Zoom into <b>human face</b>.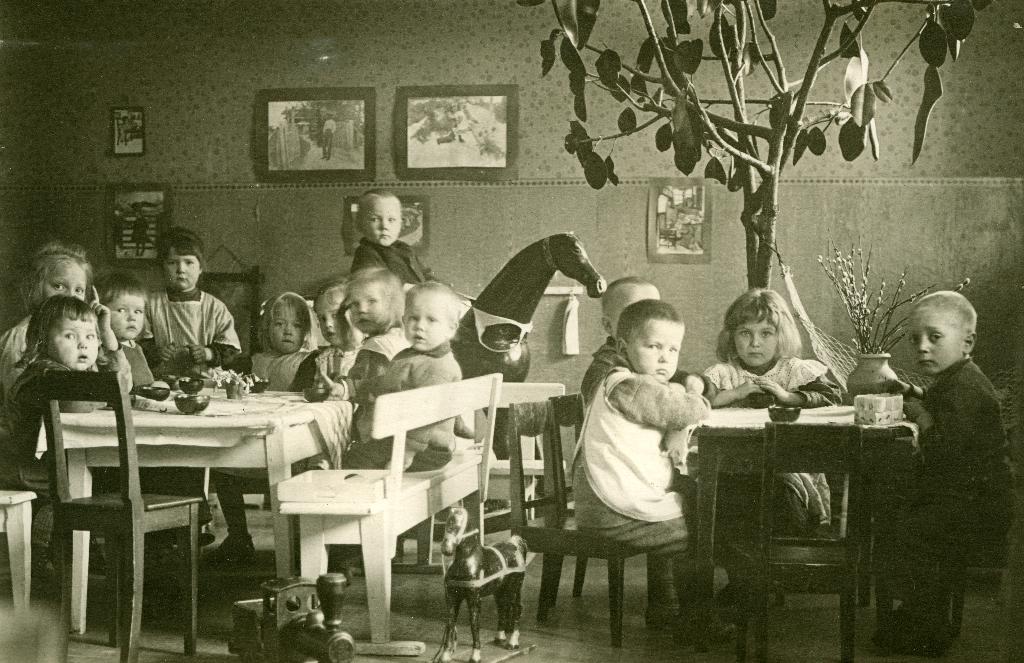
Zoom target: (x1=266, y1=310, x2=301, y2=348).
